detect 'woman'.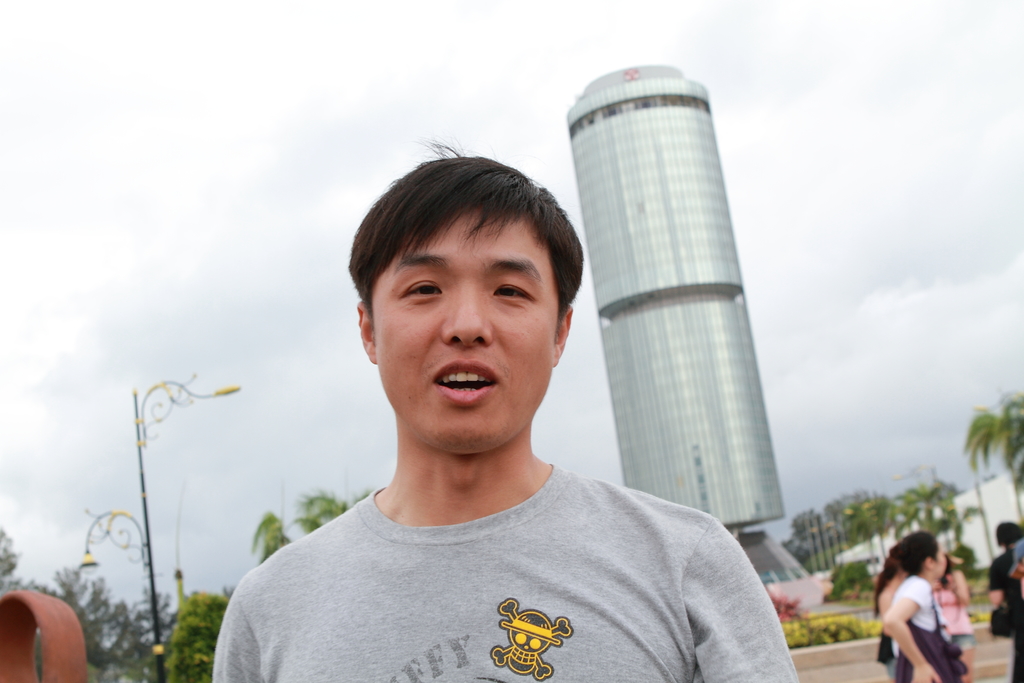
Detected at (left=932, top=549, right=980, bottom=680).
